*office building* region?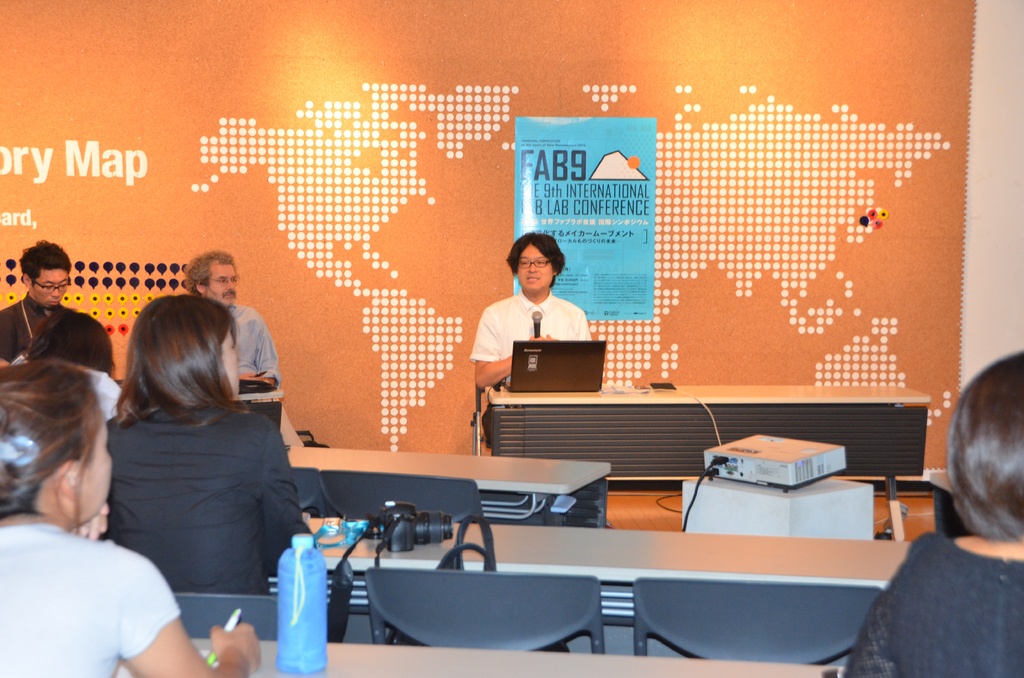
0:0:1023:677
